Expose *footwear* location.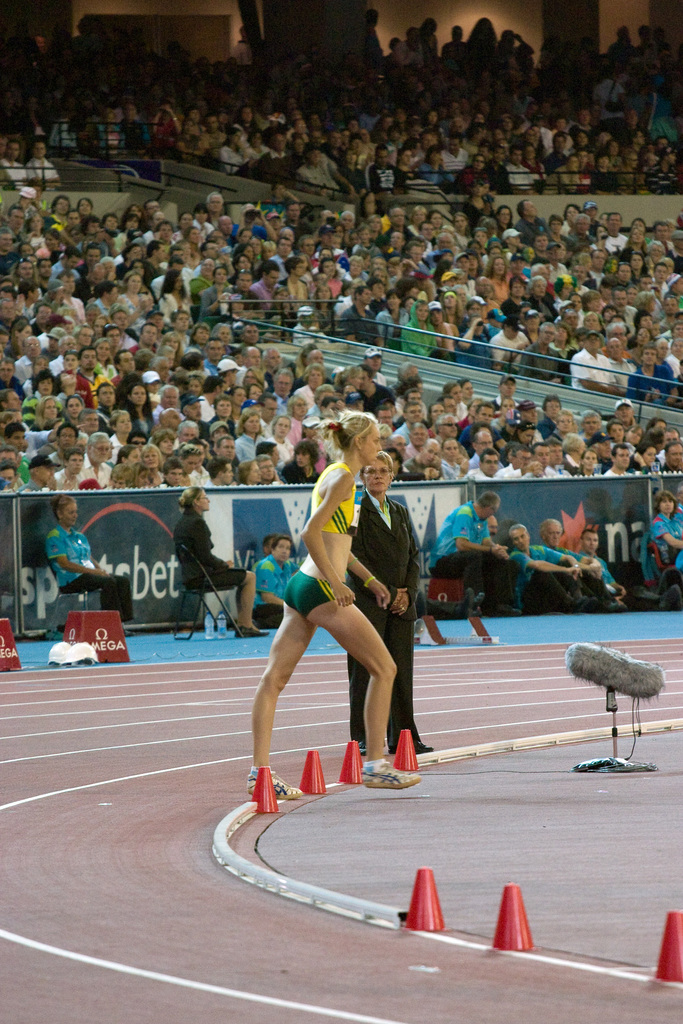
Exposed at (233,623,272,637).
